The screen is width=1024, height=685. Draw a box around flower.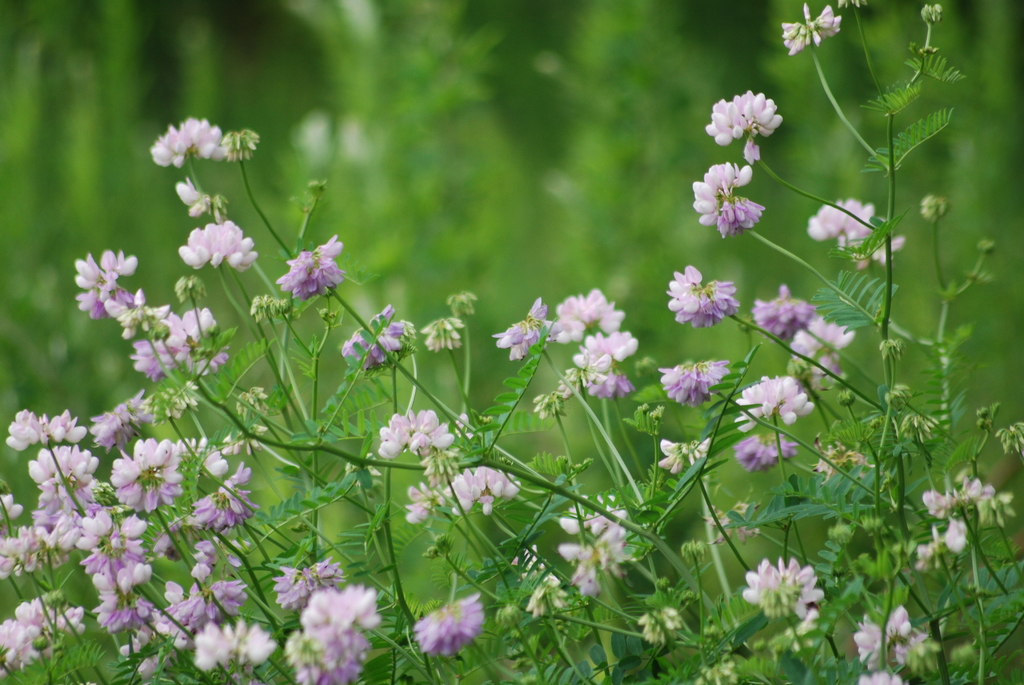
l=154, t=113, r=235, b=170.
